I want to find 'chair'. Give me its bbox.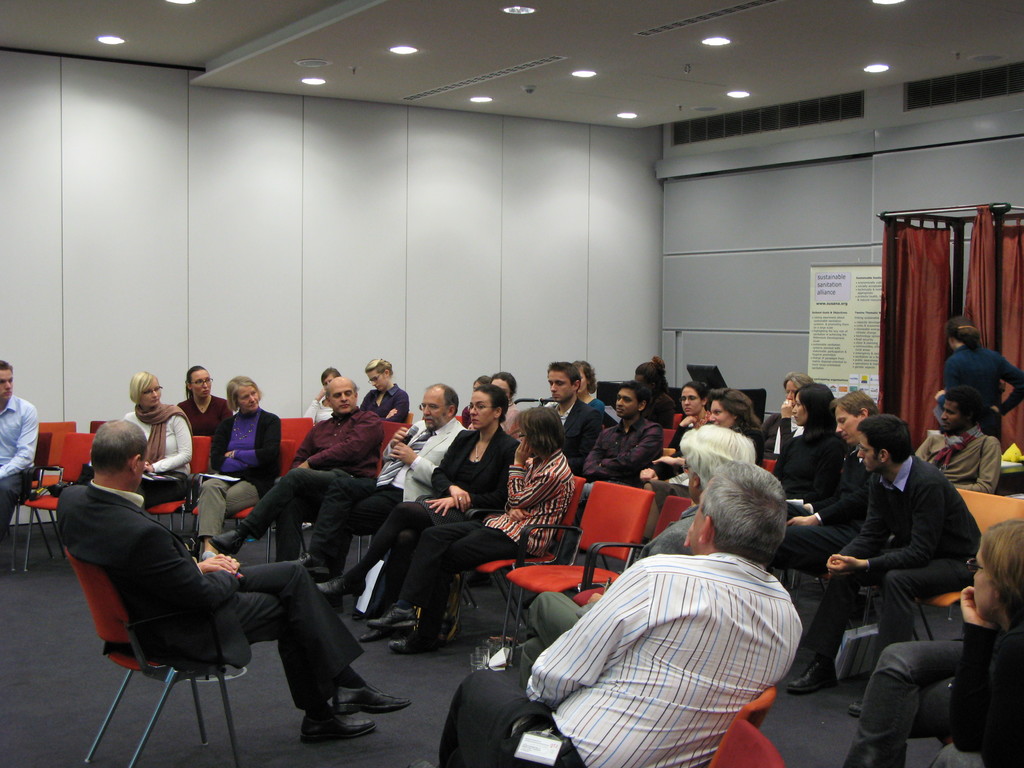
[x1=276, y1=415, x2=316, y2=449].
